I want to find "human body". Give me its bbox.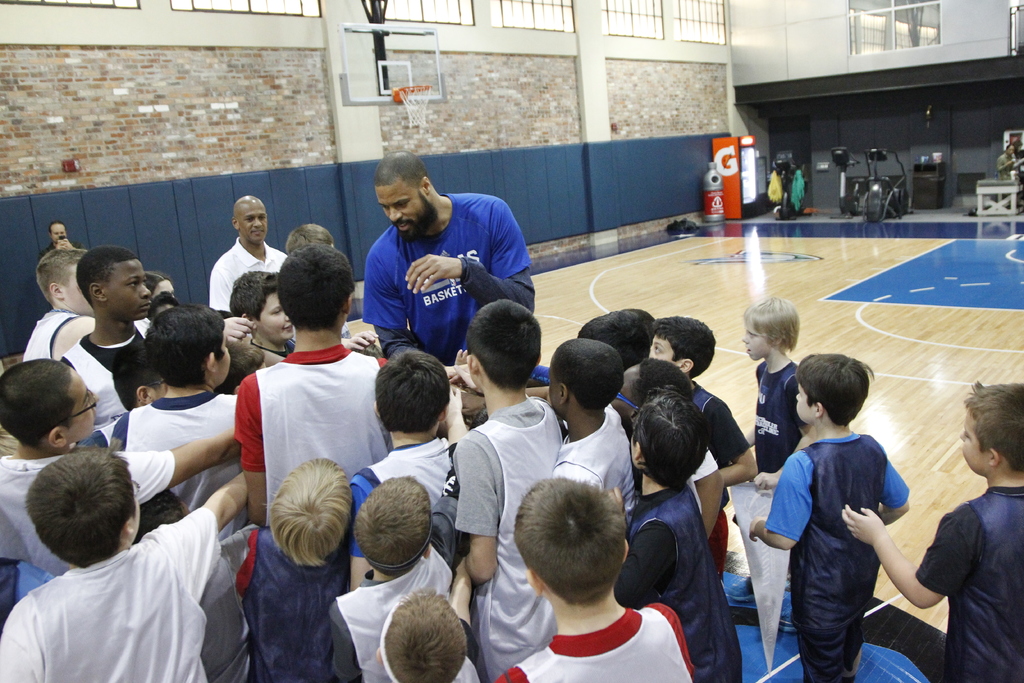
rect(362, 191, 537, 374).
